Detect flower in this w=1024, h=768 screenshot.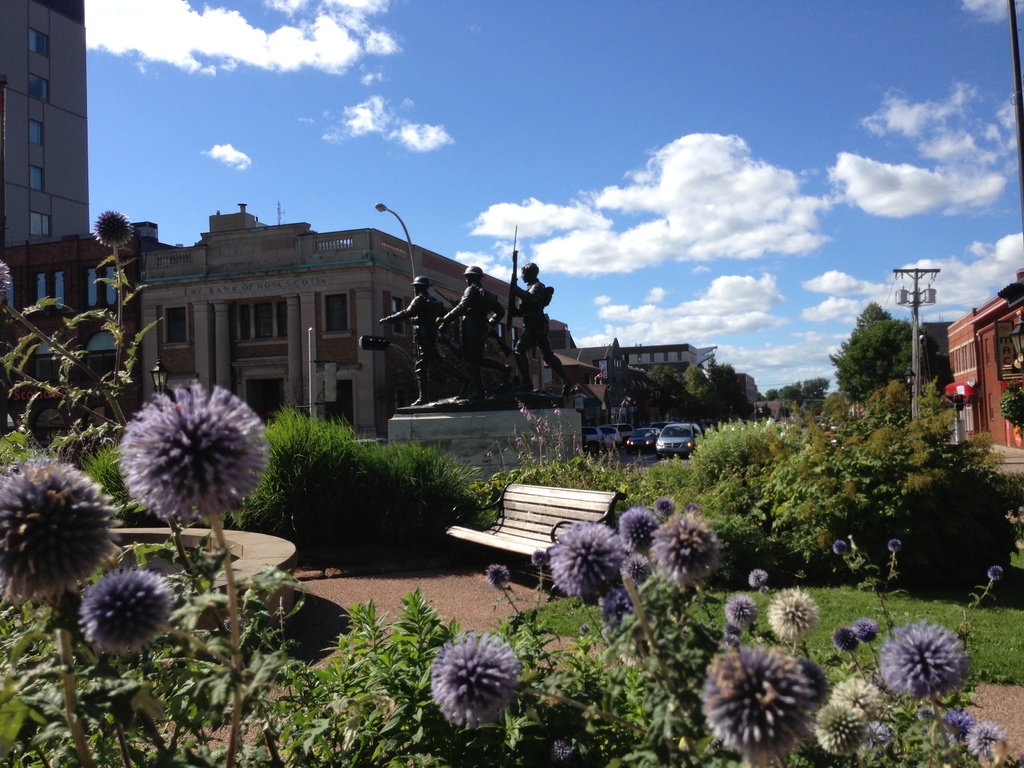
Detection: left=855, top=620, right=881, bottom=643.
